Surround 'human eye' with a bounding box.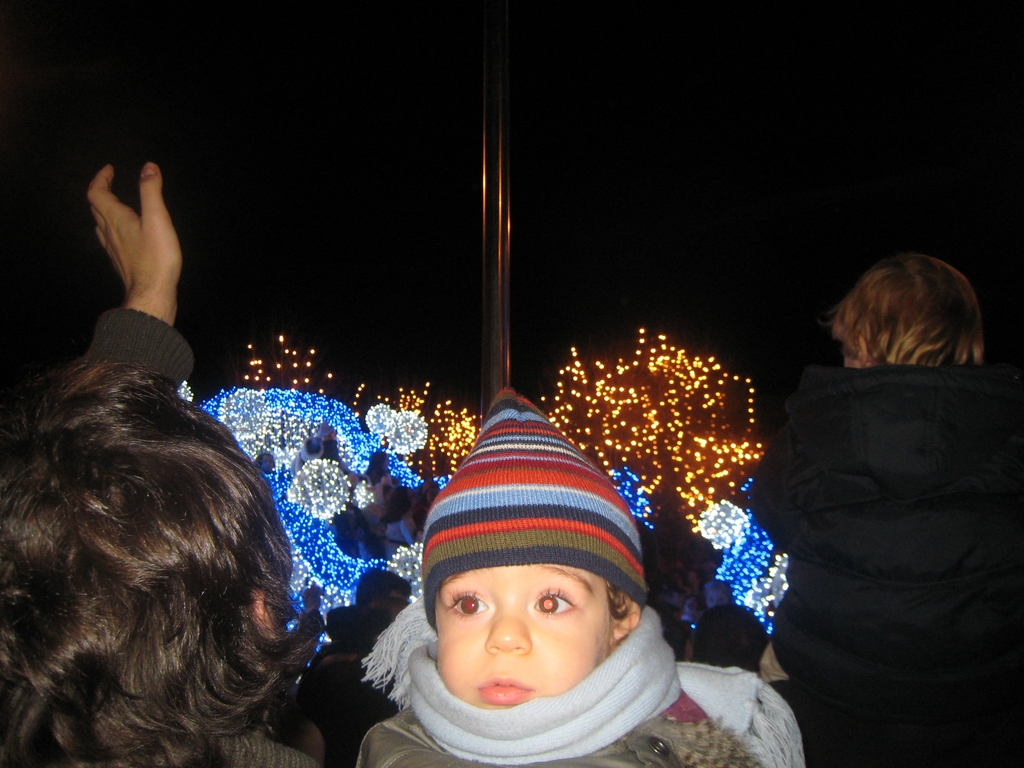
x1=533 y1=585 x2=580 y2=618.
